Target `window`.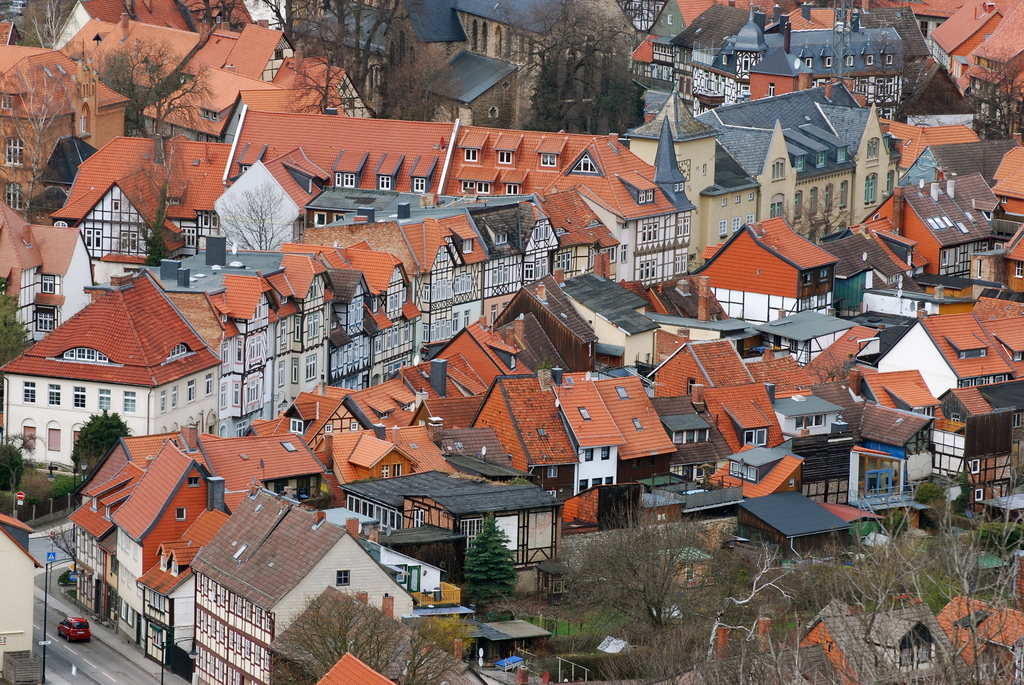
Target region: [left=865, top=54, right=876, bottom=64].
